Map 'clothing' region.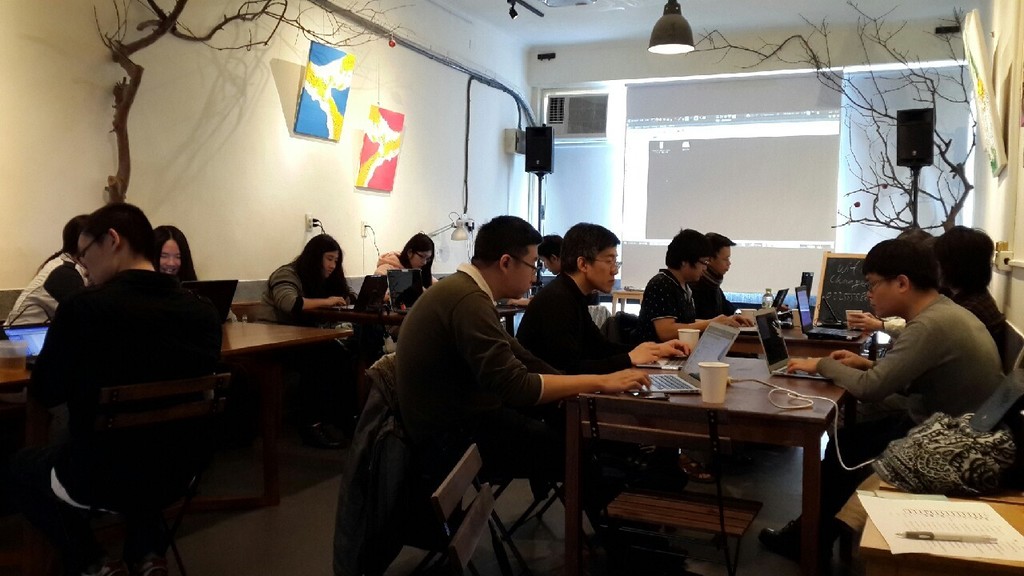
Mapped to bbox(262, 257, 307, 326).
